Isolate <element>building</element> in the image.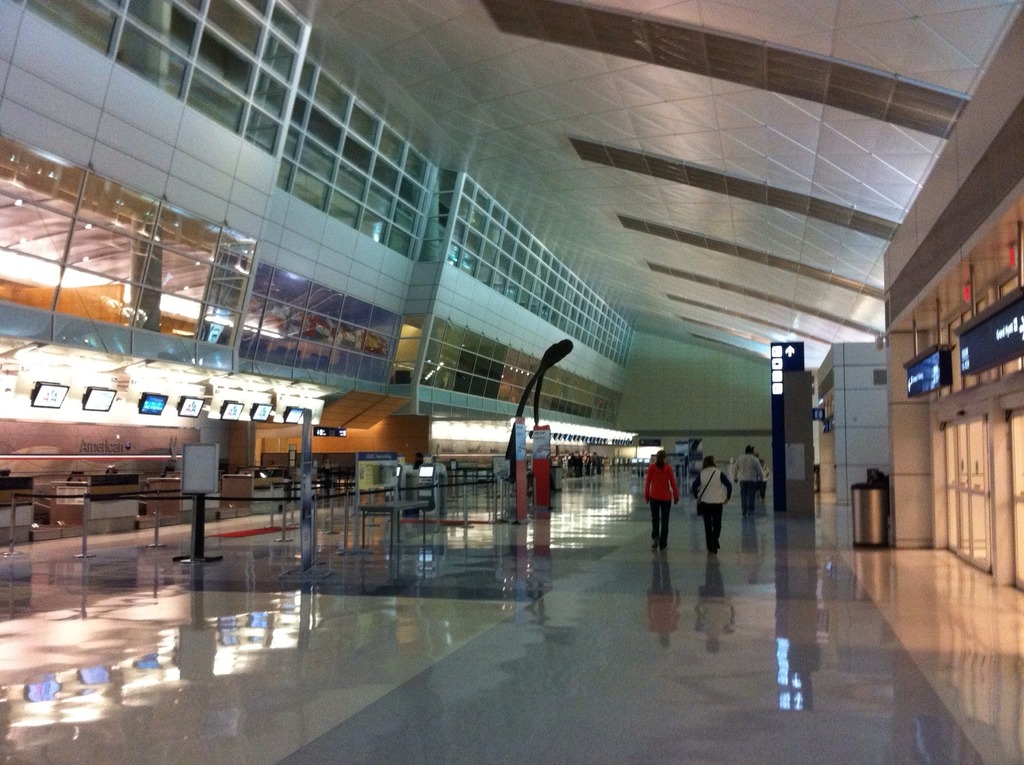
Isolated region: {"left": 3, "top": 0, "right": 1023, "bottom": 764}.
